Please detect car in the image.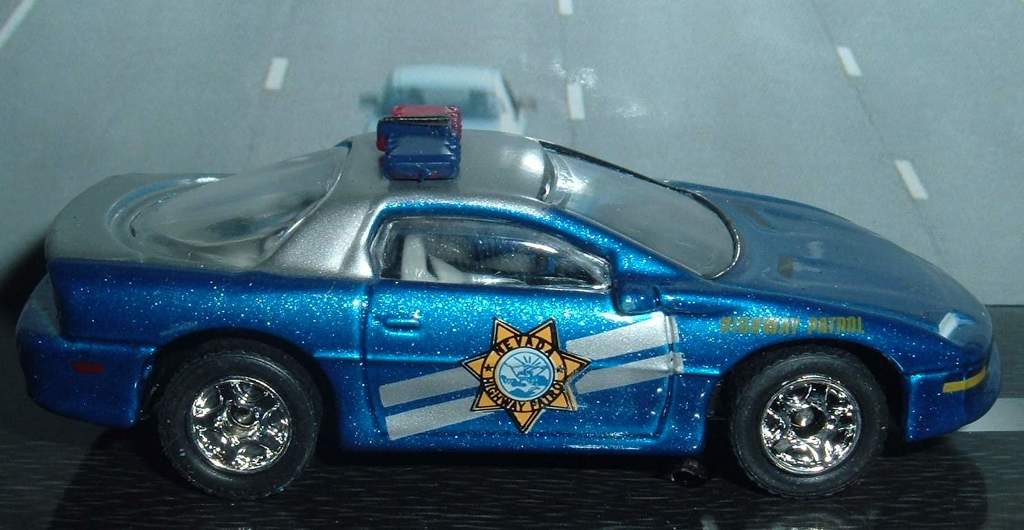
box(363, 63, 538, 133).
